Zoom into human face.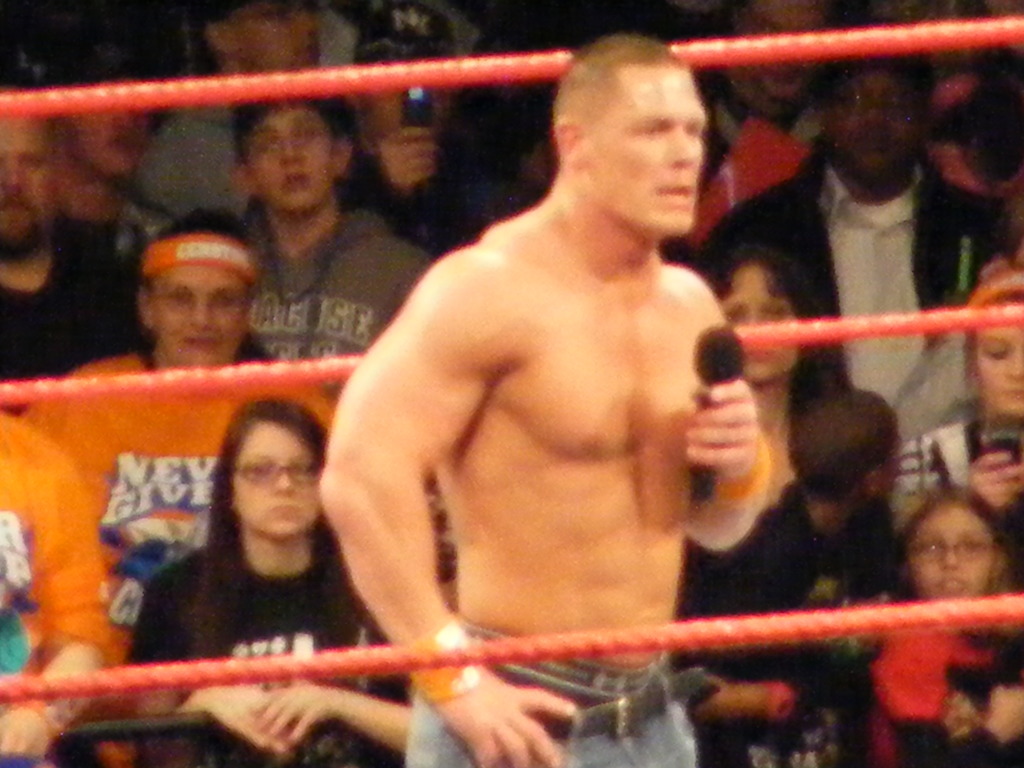
Zoom target: BBox(152, 262, 256, 367).
